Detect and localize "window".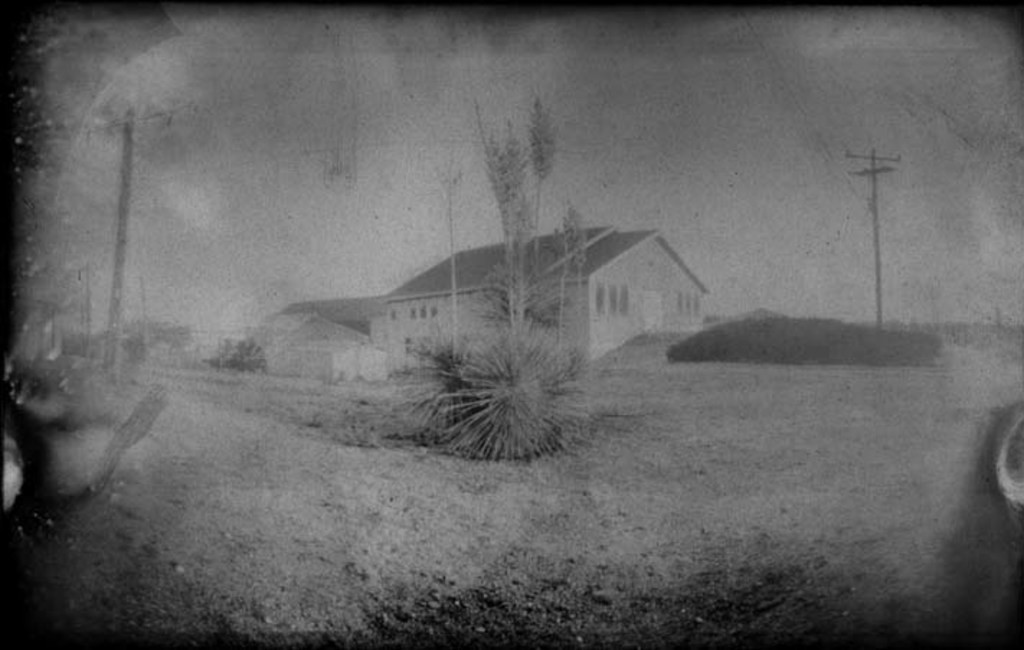
Localized at 592:275:625:319.
